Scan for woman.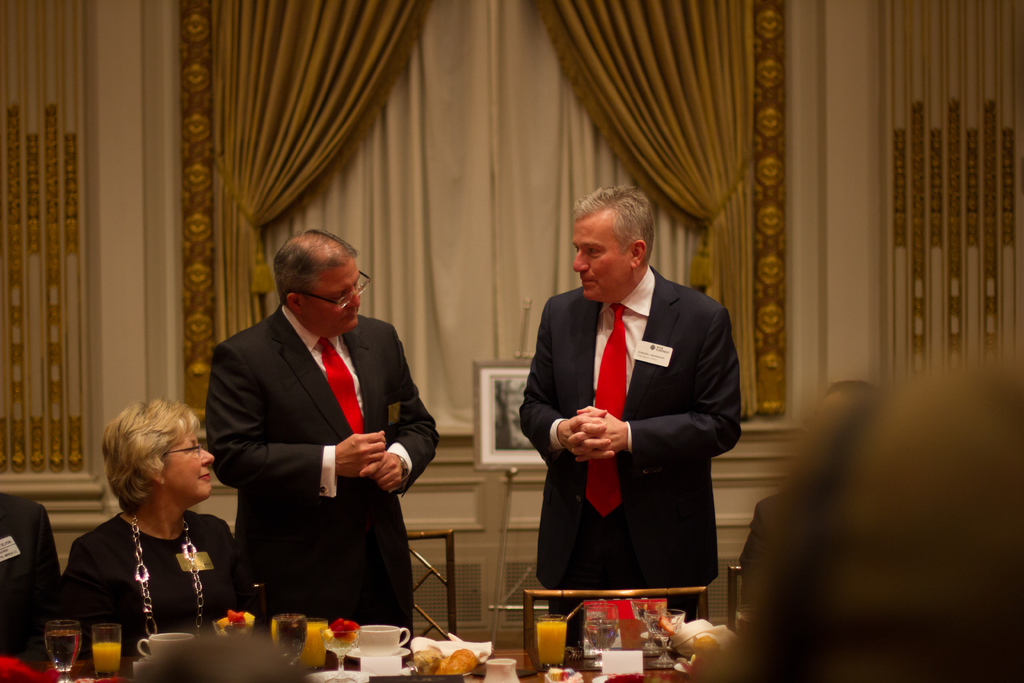
Scan result: bbox=(51, 385, 257, 666).
